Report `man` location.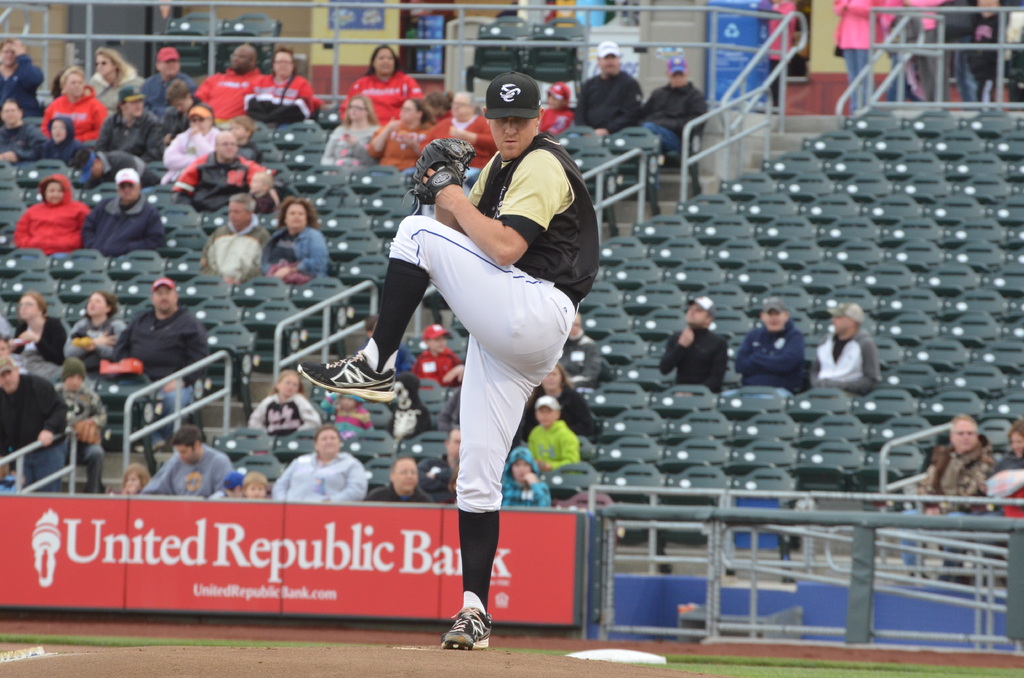
Report: 36,63,107,140.
